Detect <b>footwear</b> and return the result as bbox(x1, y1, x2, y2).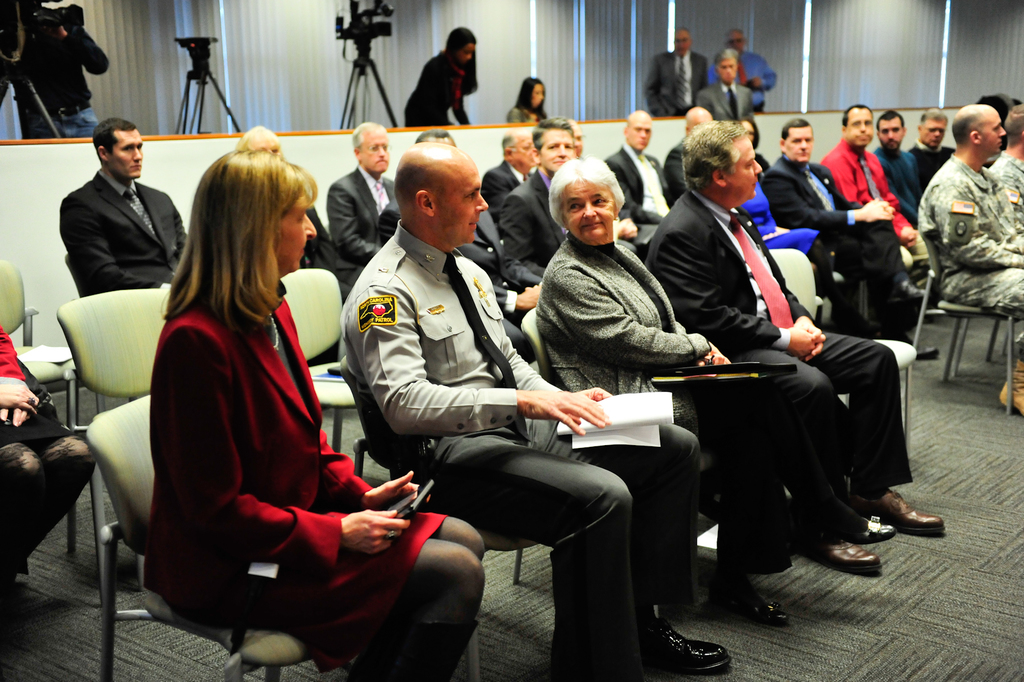
bbox(792, 537, 888, 572).
